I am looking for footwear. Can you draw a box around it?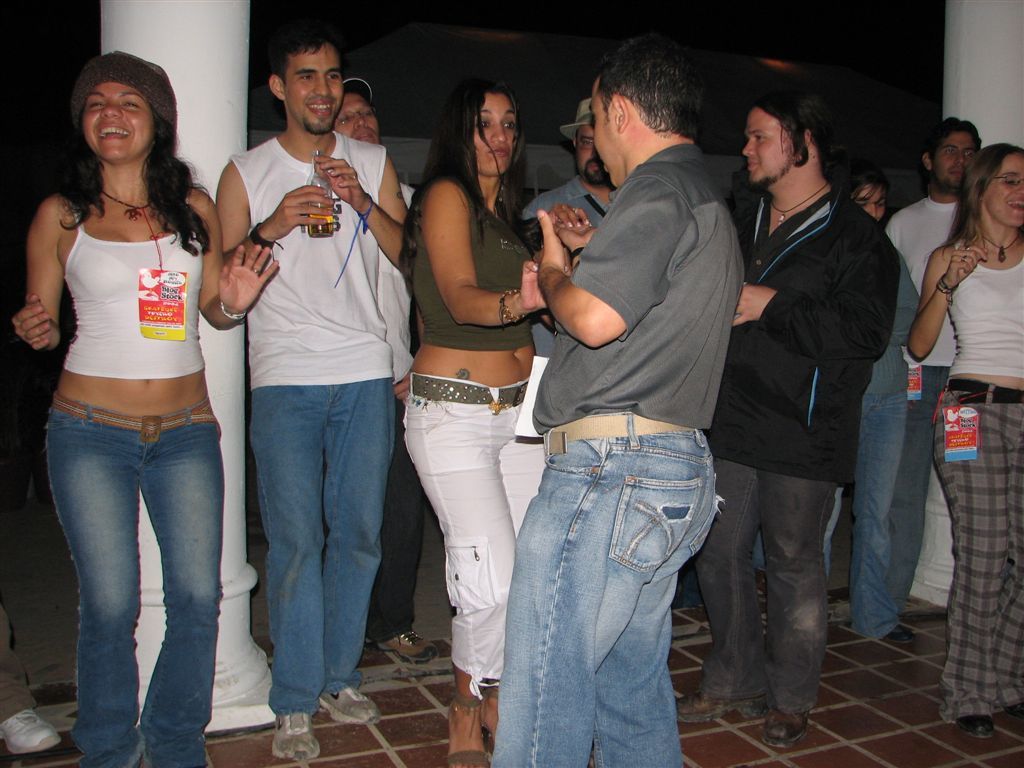
Sure, the bounding box is [374, 620, 443, 671].
